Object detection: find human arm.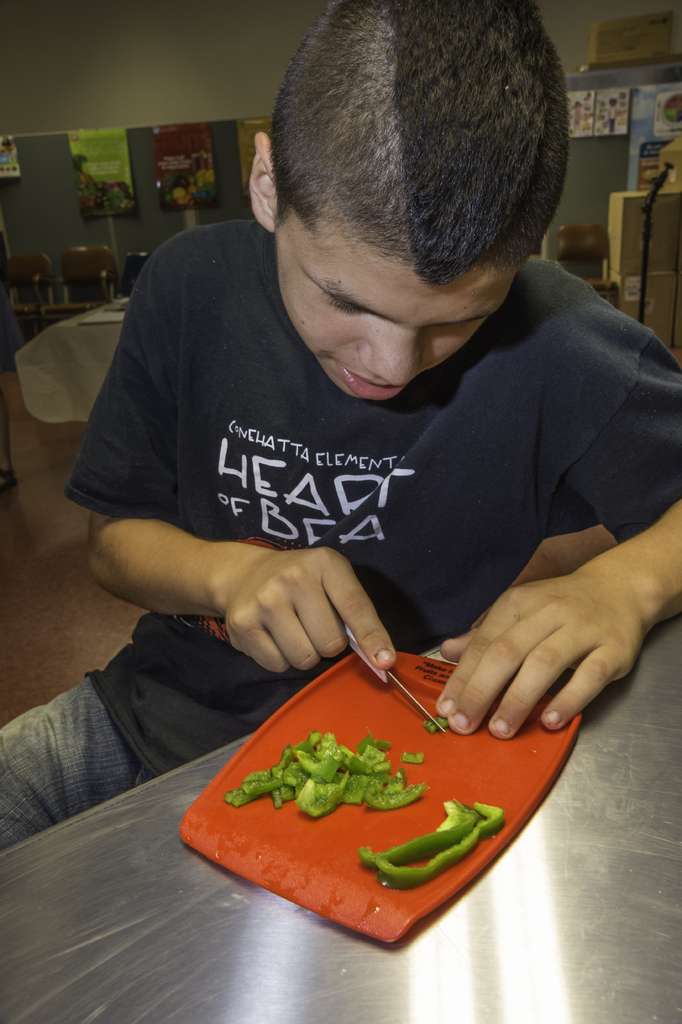
x1=431 y1=468 x2=681 y2=789.
